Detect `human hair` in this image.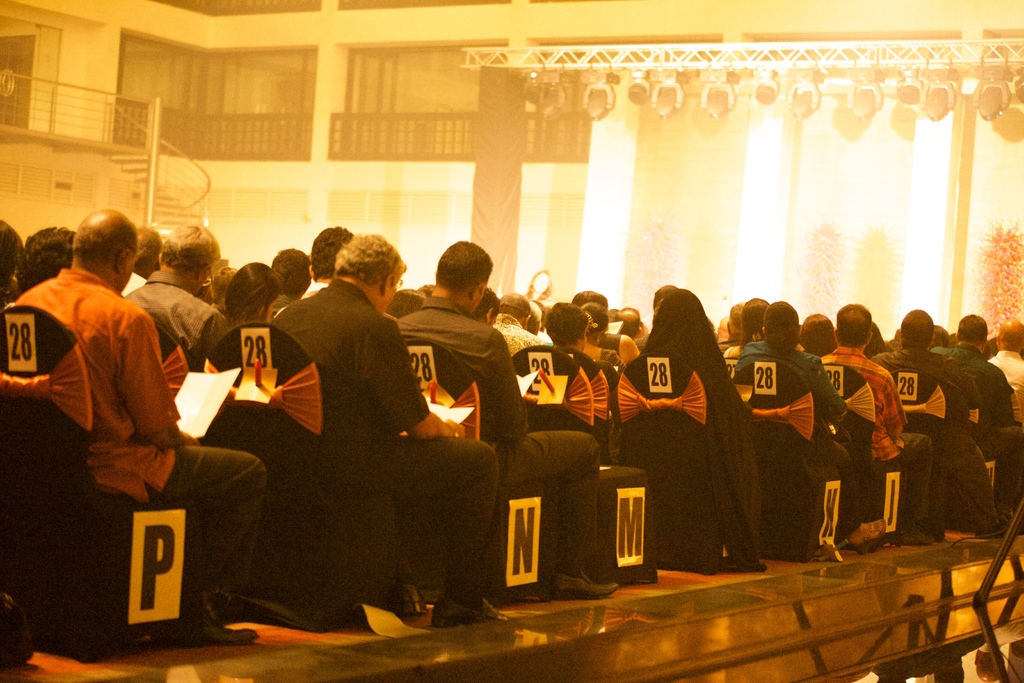
Detection: <box>957,313,988,342</box>.
